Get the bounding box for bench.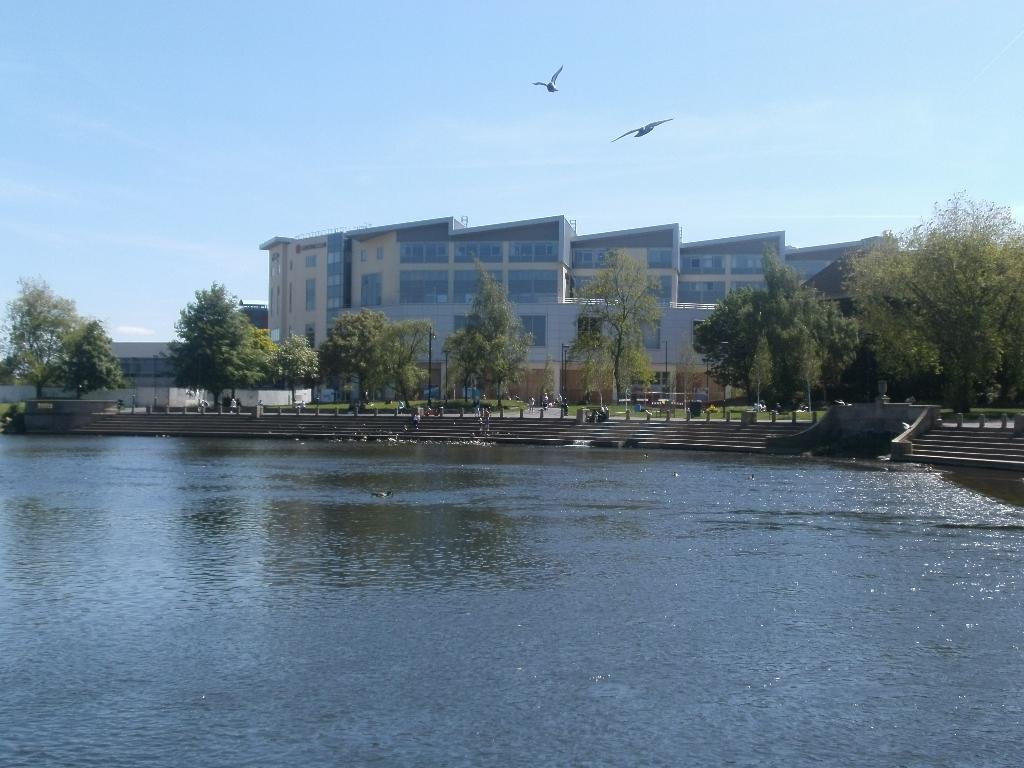
bbox=[657, 404, 676, 419].
